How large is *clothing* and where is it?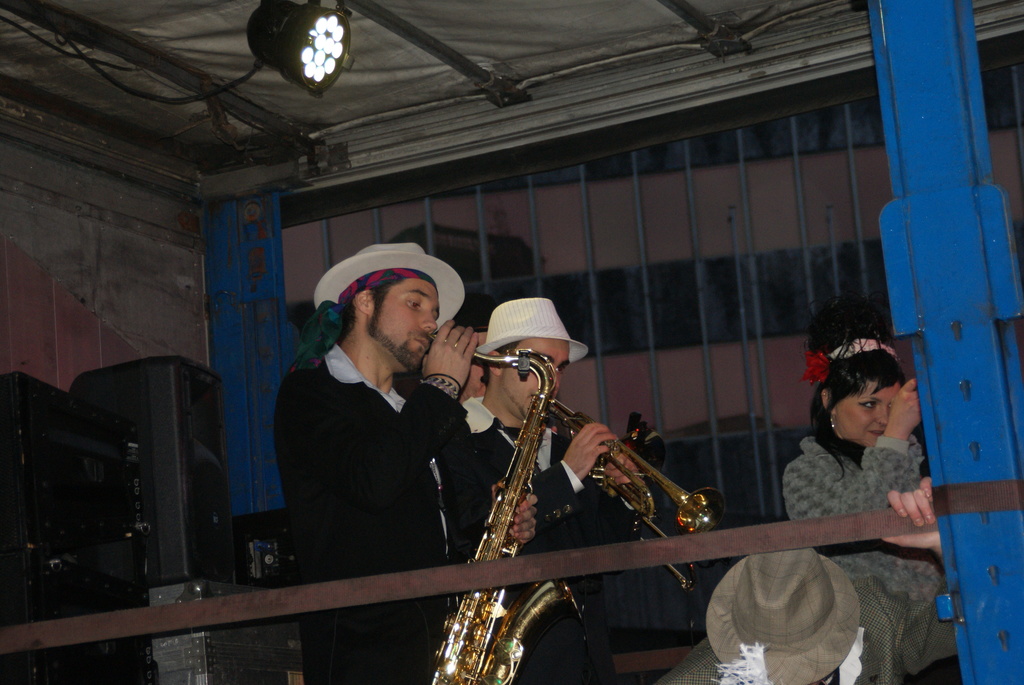
Bounding box: box=[301, 342, 468, 684].
